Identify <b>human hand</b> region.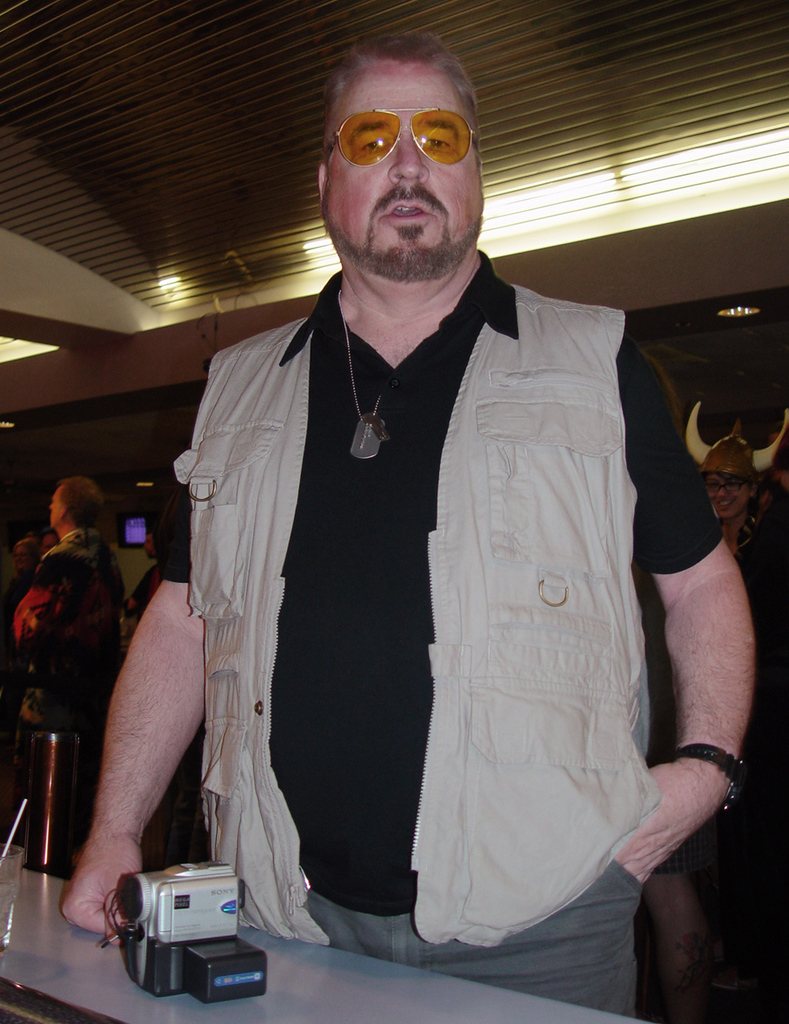
Region: box(609, 761, 723, 886).
